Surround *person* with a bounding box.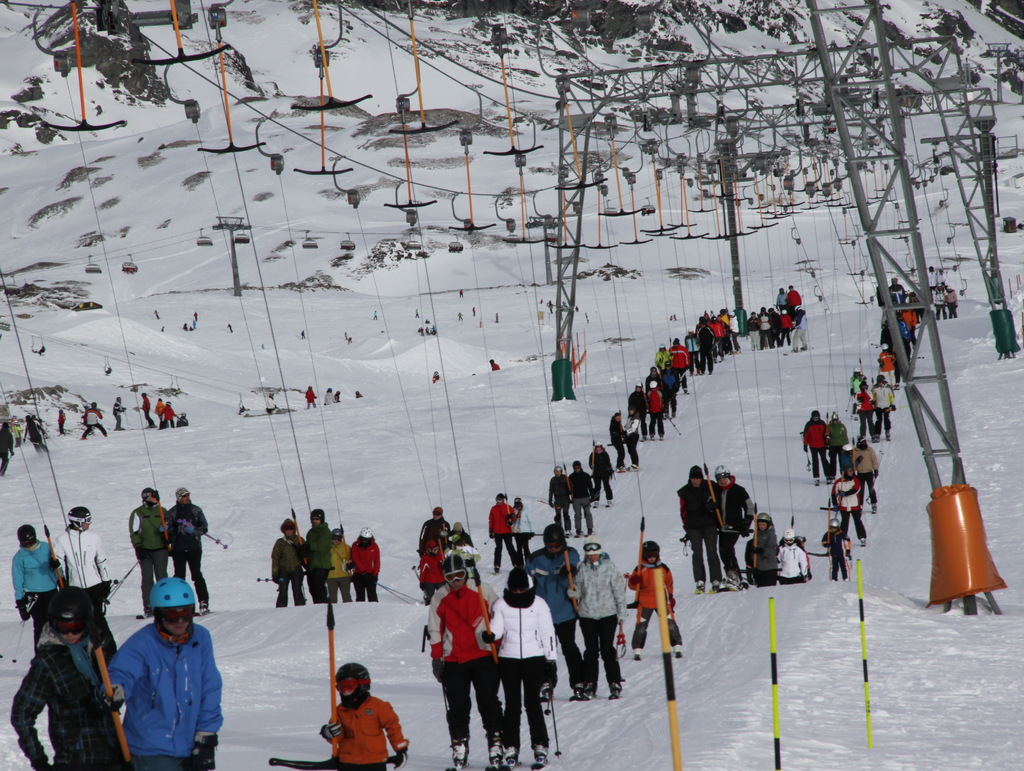
detection(19, 415, 52, 463).
